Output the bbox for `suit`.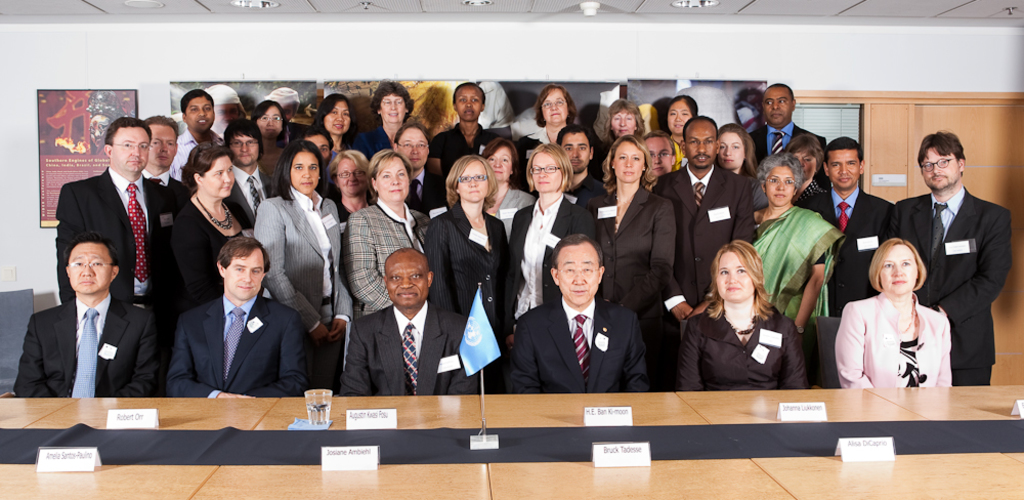
(x1=226, y1=164, x2=285, y2=234).
